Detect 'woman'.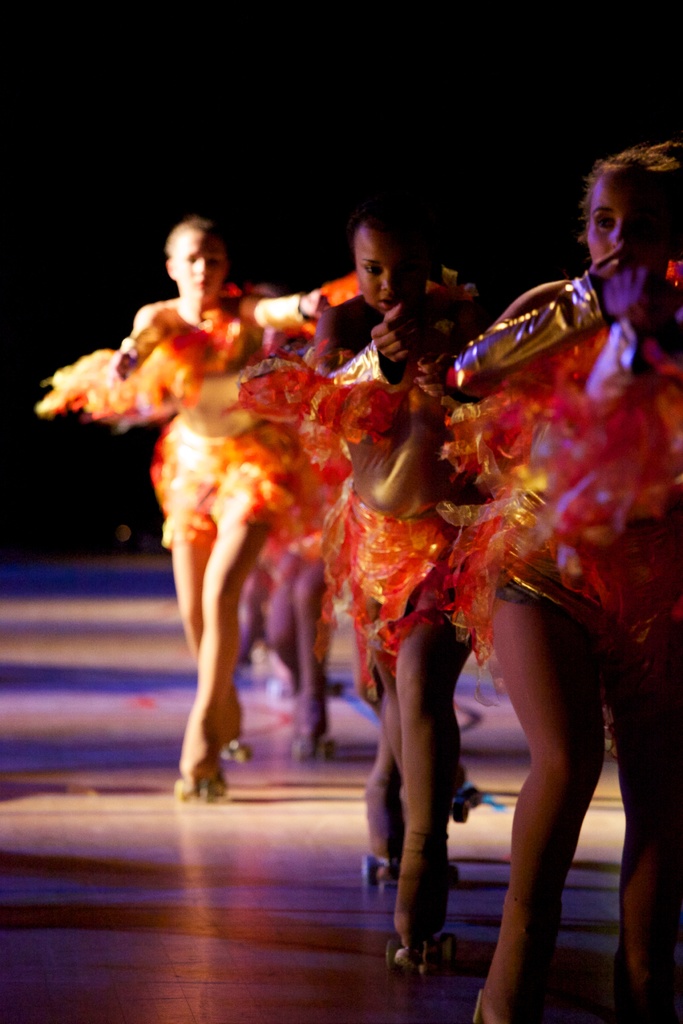
Detected at 243:196:514:959.
